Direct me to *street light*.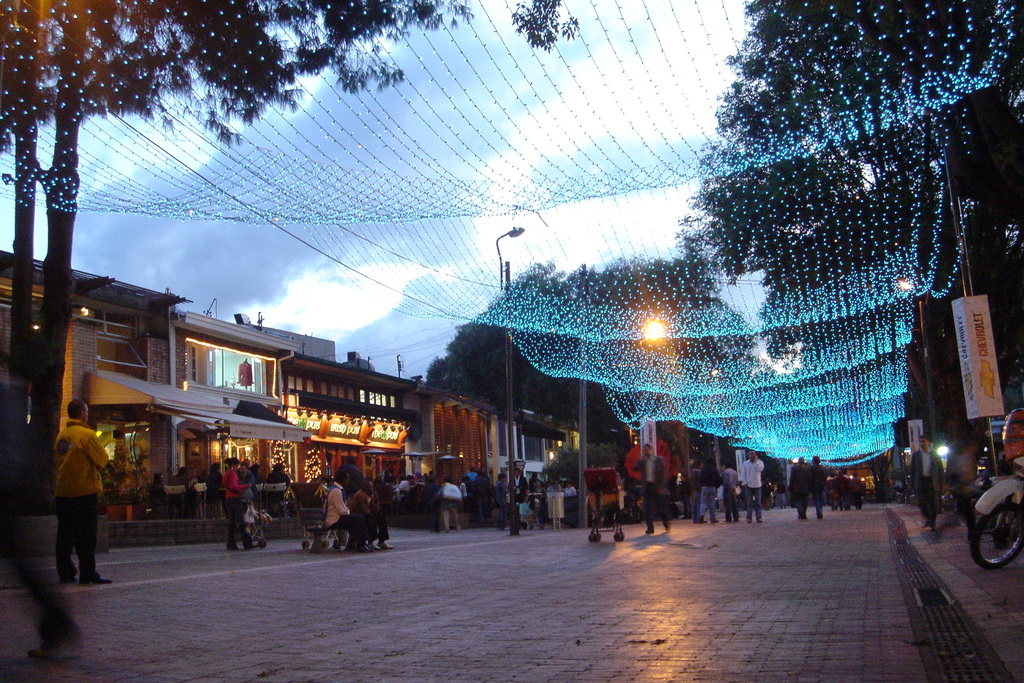
Direction: left=573, top=265, right=668, bottom=529.
